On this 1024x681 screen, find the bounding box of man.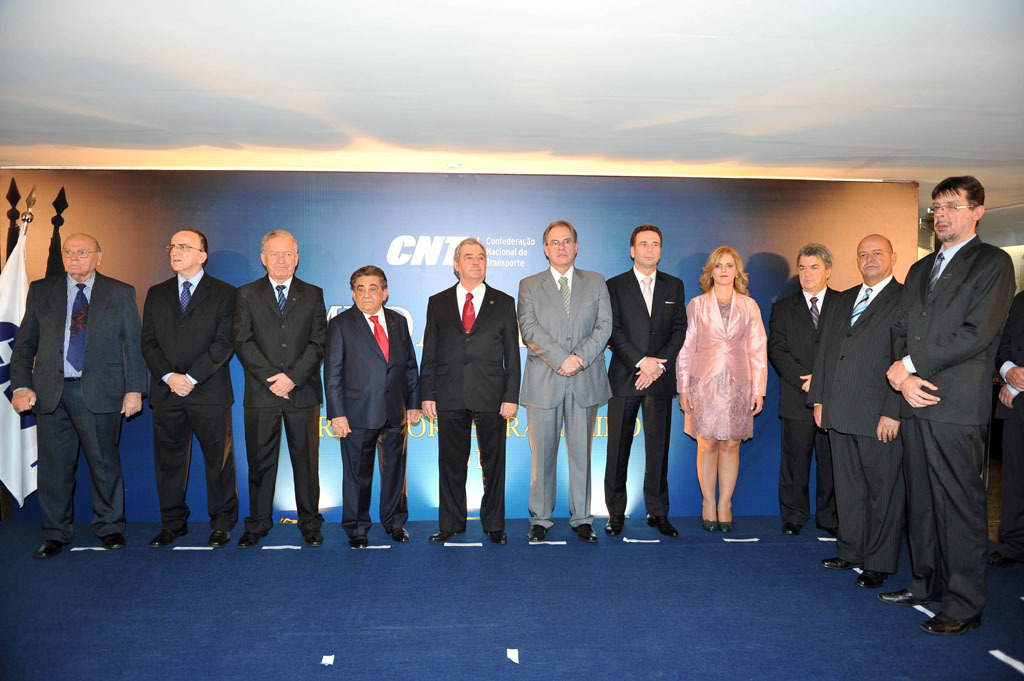
Bounding box: rect(324, 265, 420, 550).
